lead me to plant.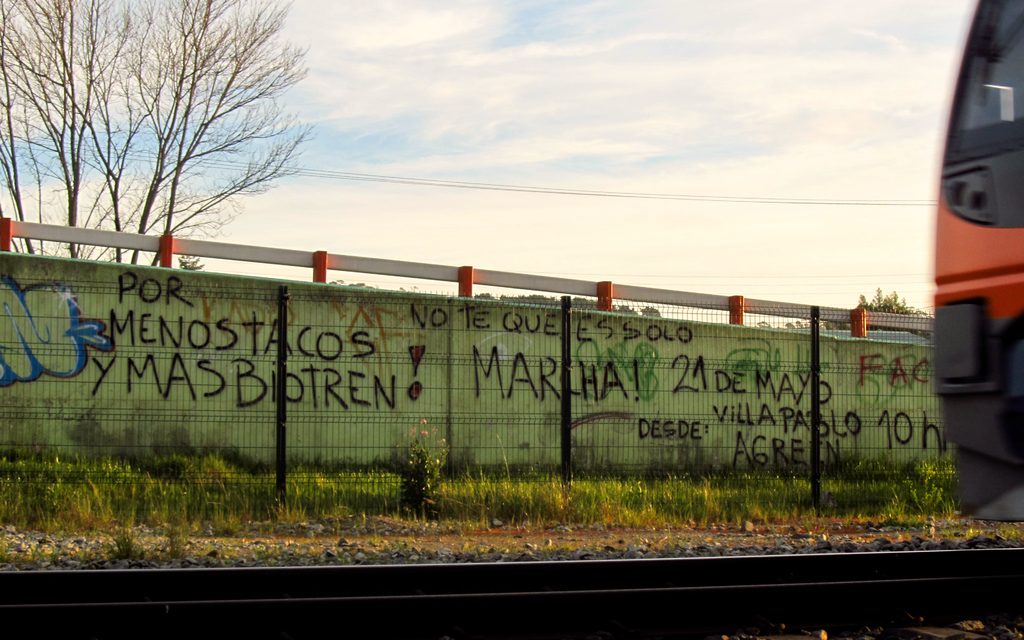
Lead to [383,446,448,516].
